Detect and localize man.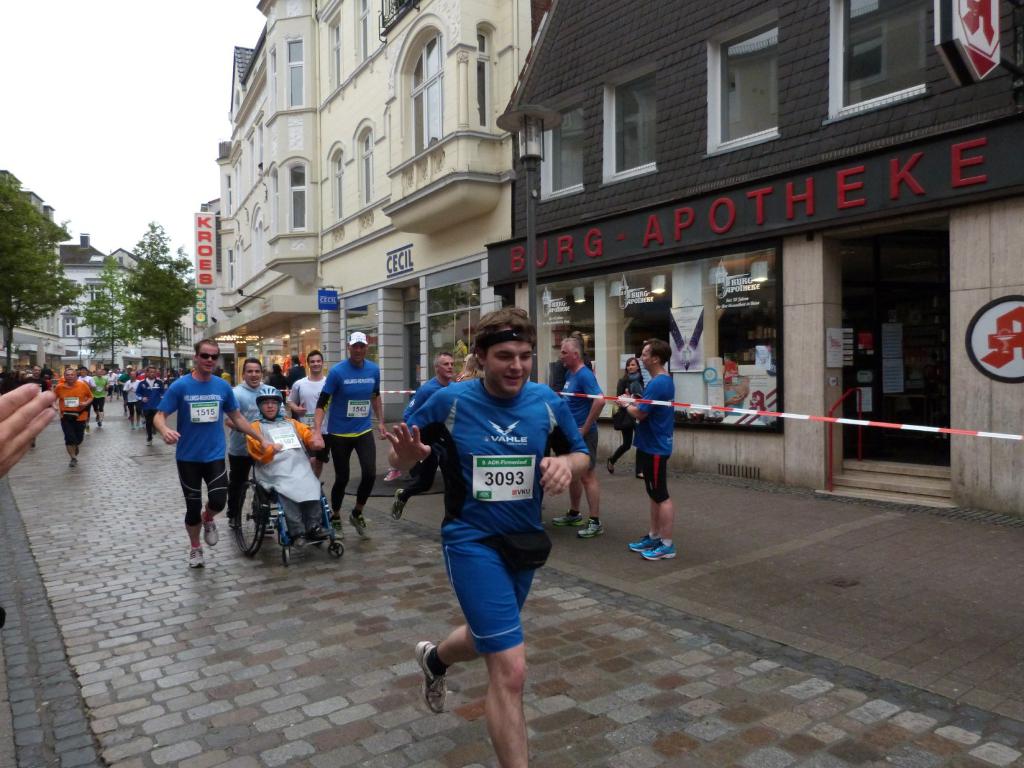
Localized at <bbox>307, 328, 387, 541</bbox>.
